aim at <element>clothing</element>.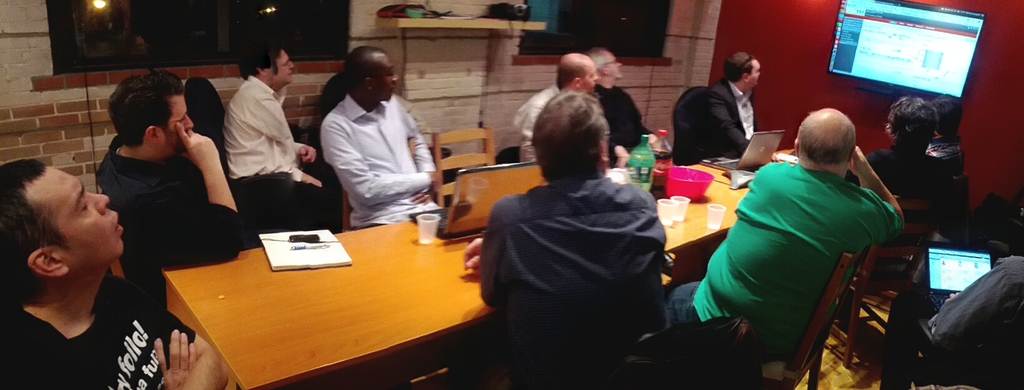
Aimed at rect(218, 62, 337, 229).
